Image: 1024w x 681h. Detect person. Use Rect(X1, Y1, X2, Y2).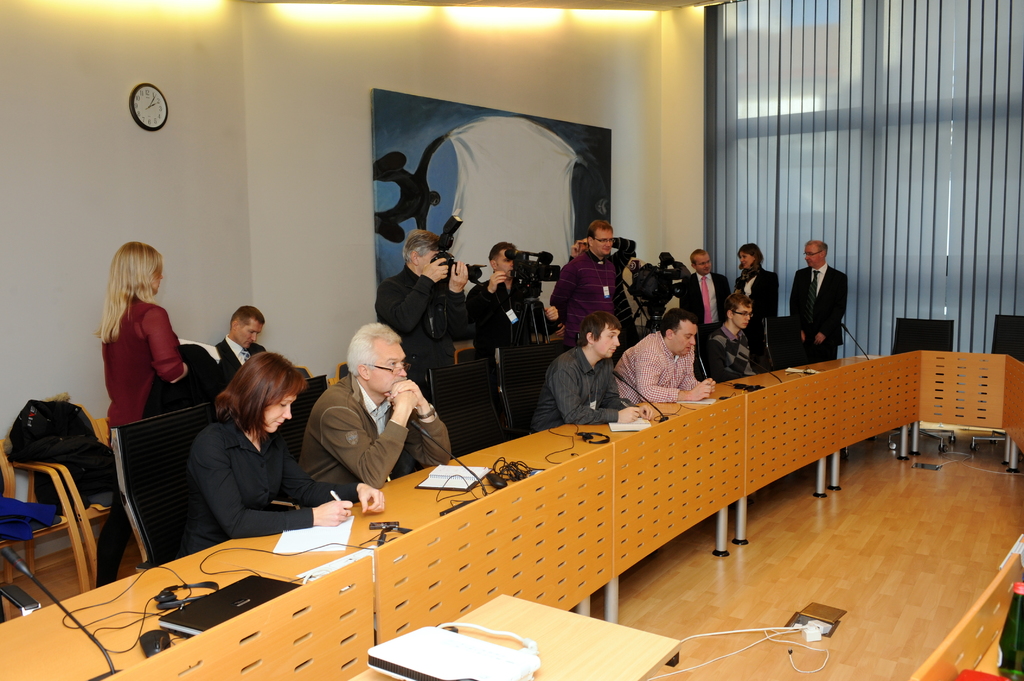
Rect(737, 242, 777, 367).
